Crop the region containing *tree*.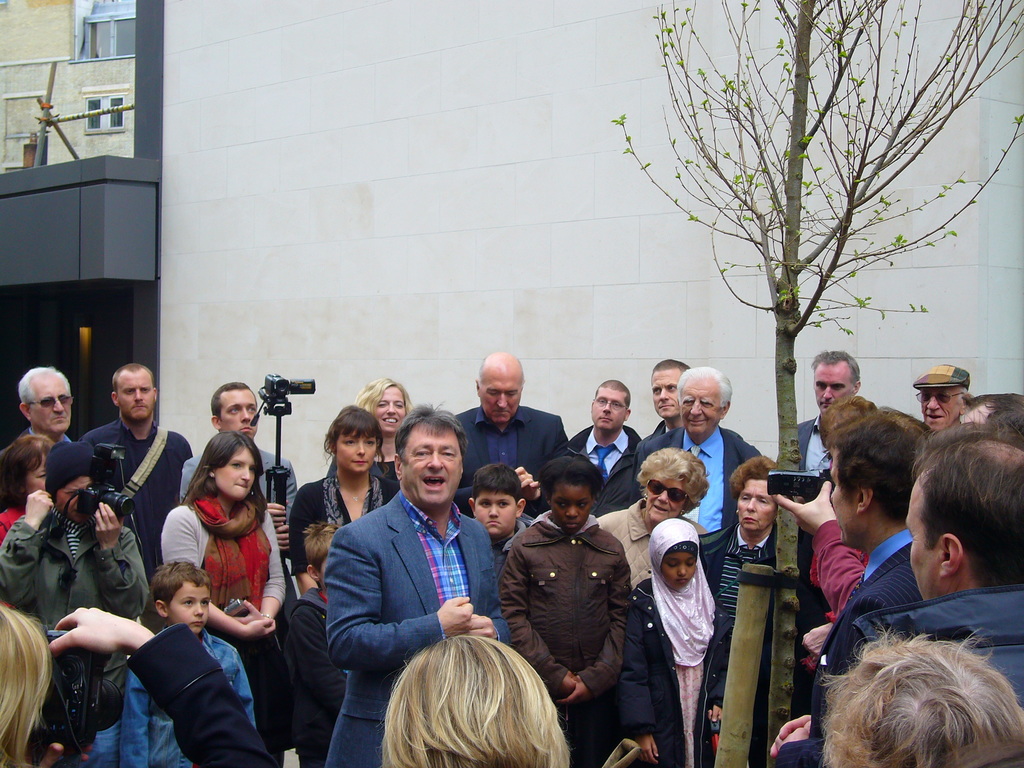
Crop region: bbox(616, 0, 1013, 758).
